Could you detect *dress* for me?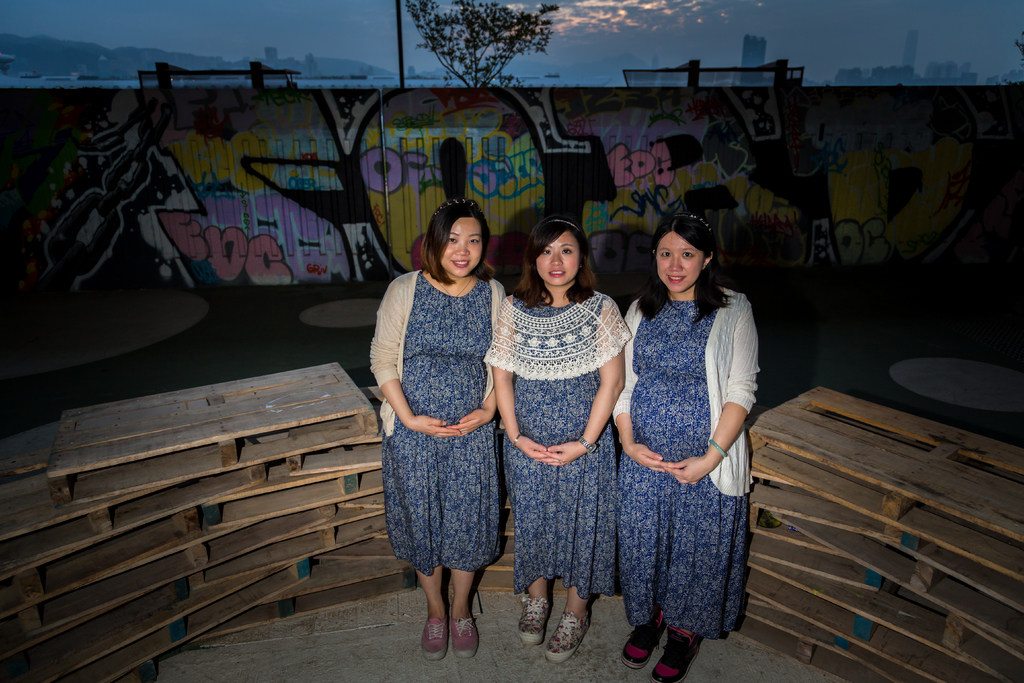
Detection result: x1=376 y1=260 x2=502 y2=575.
